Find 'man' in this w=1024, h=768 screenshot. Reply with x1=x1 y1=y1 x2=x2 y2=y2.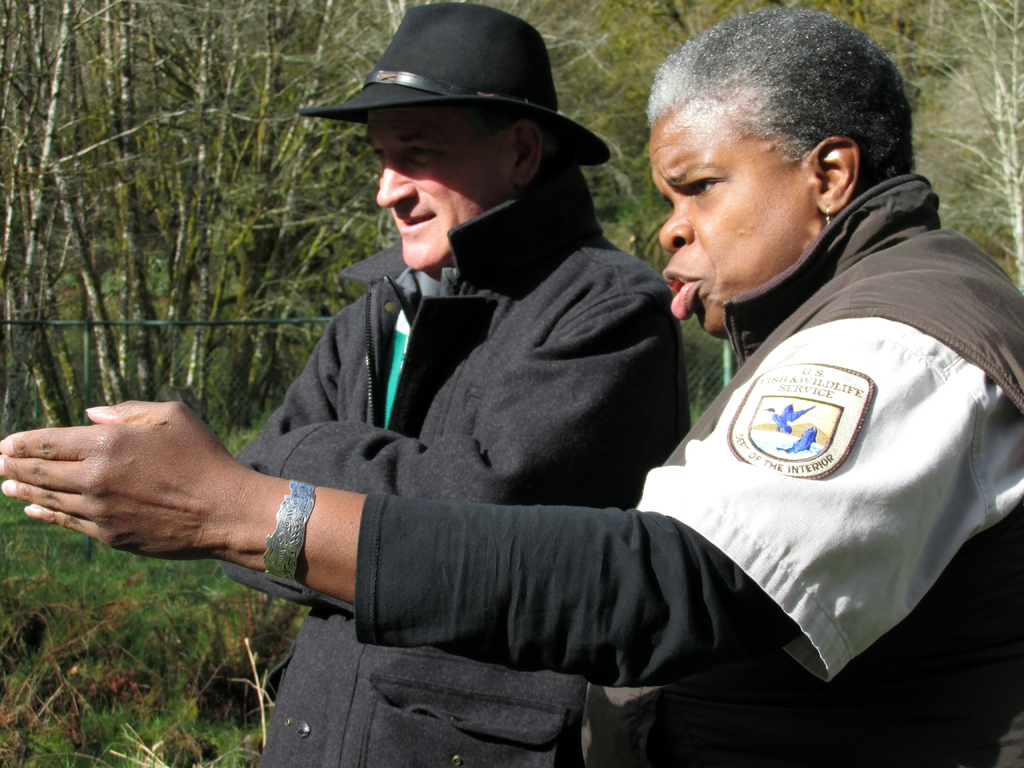
x1=227 y1=1 x2=694 y2=767.
